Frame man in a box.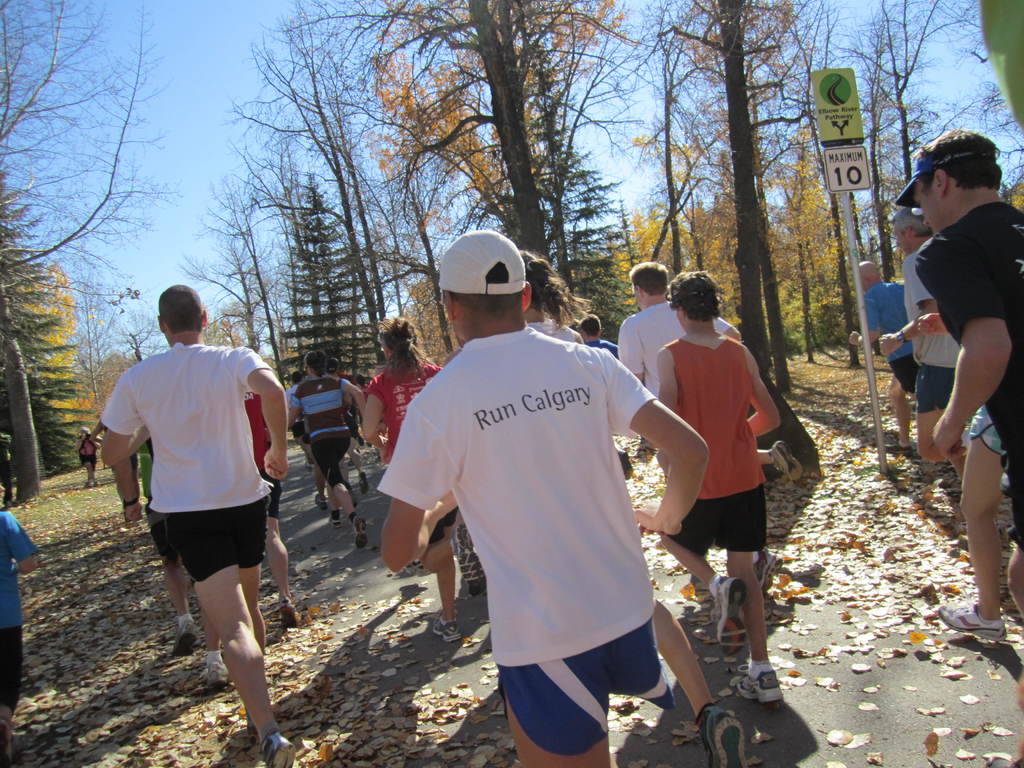
region(878, 212, 1007, 499).
